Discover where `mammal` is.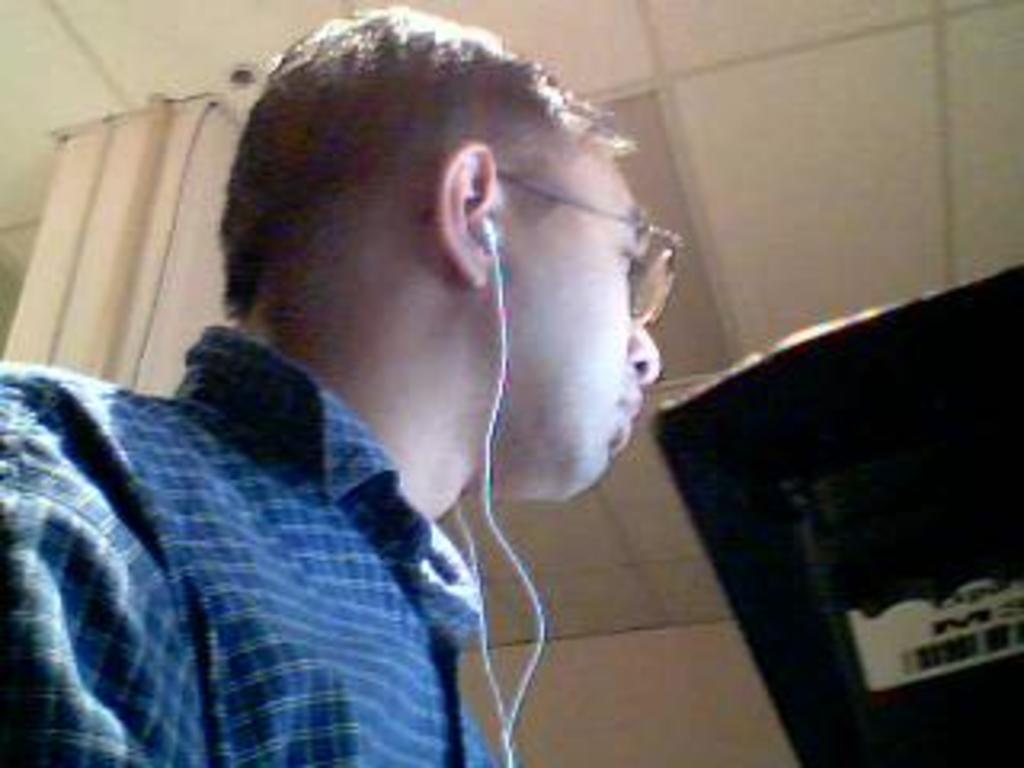
Discovered at bbox=(13, 70, 733, 767).
